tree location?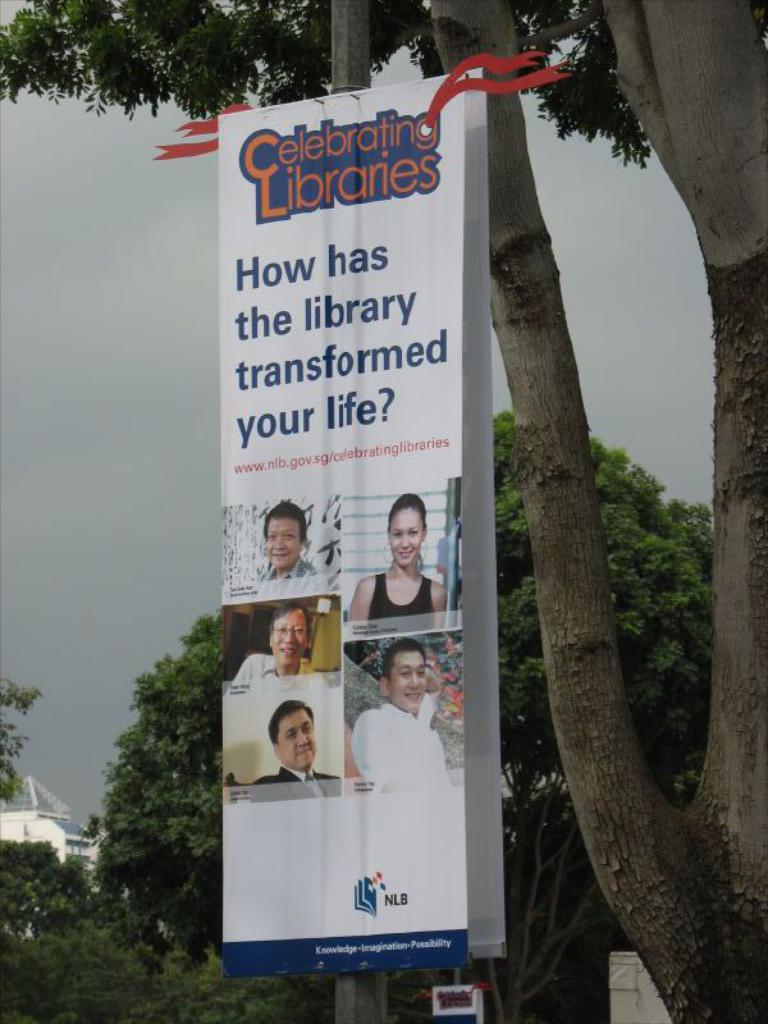
(x1=0, y1=672, x2=35, y2=817)
